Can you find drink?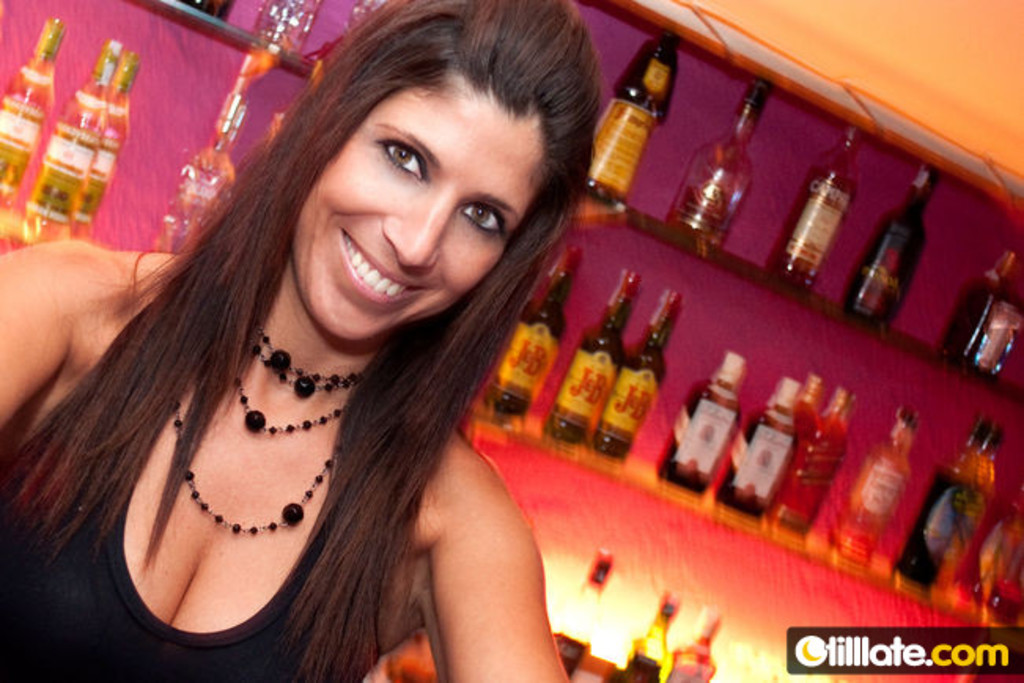
Yes, bounding box: x1=672 y1=636 x2=716 y2=681.
